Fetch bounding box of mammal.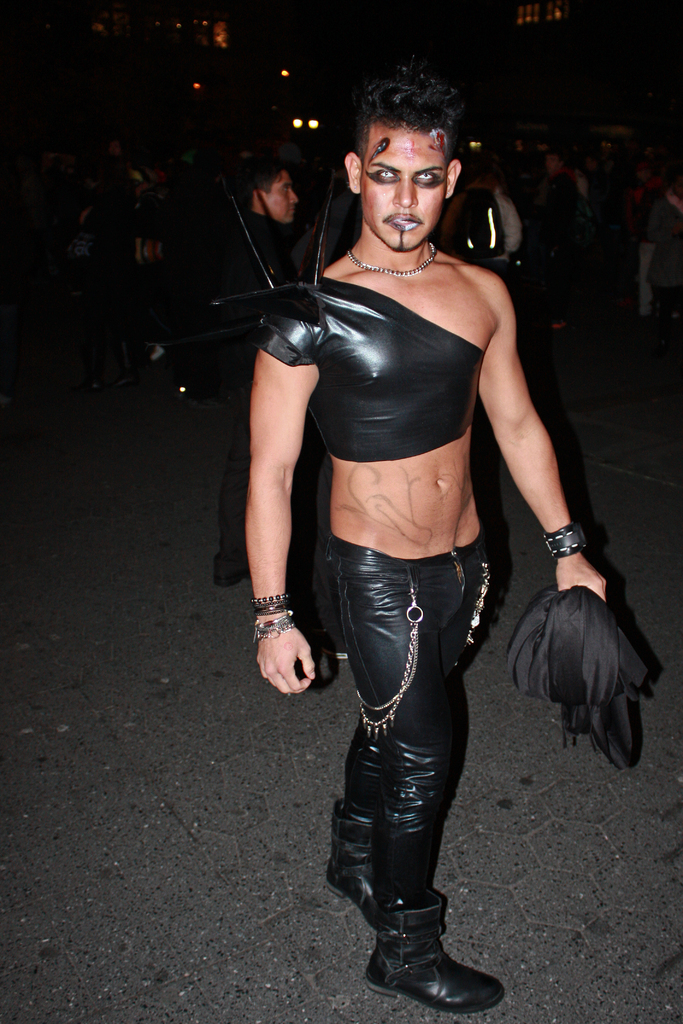
Bbox: crop(219, 146, 324, 582).
